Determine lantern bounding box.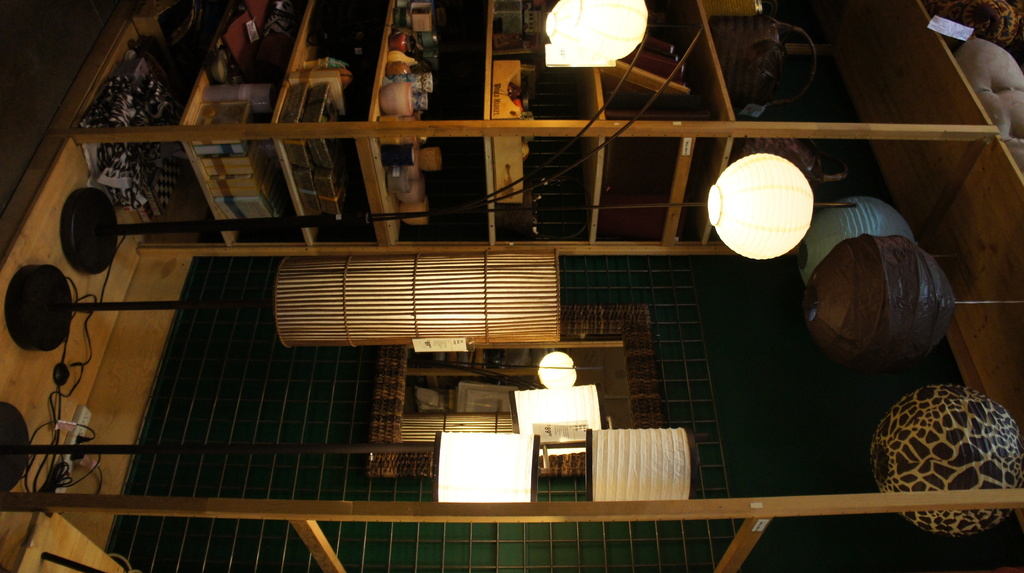
Determined: l=801, t=196, r=919, b=281.
